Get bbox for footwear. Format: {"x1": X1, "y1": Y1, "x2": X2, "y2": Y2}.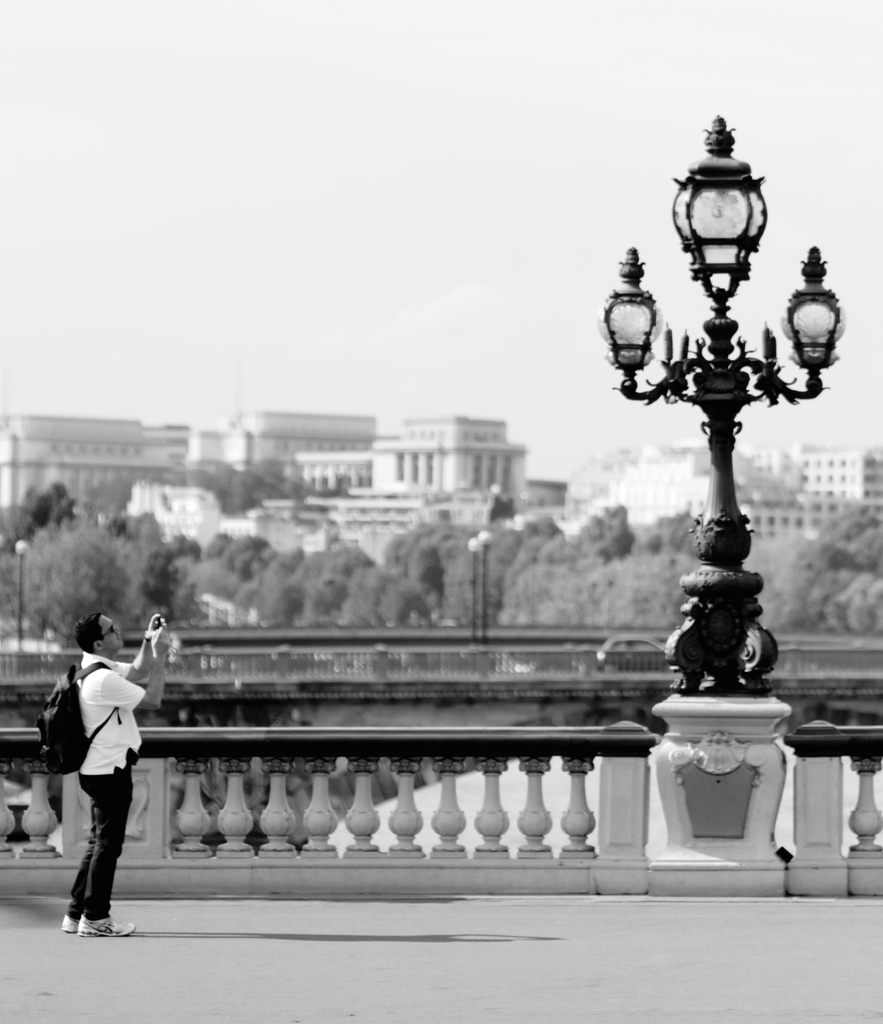
{"x1": 61, "y1": 909, "x2": 80, "y2": 934}.
